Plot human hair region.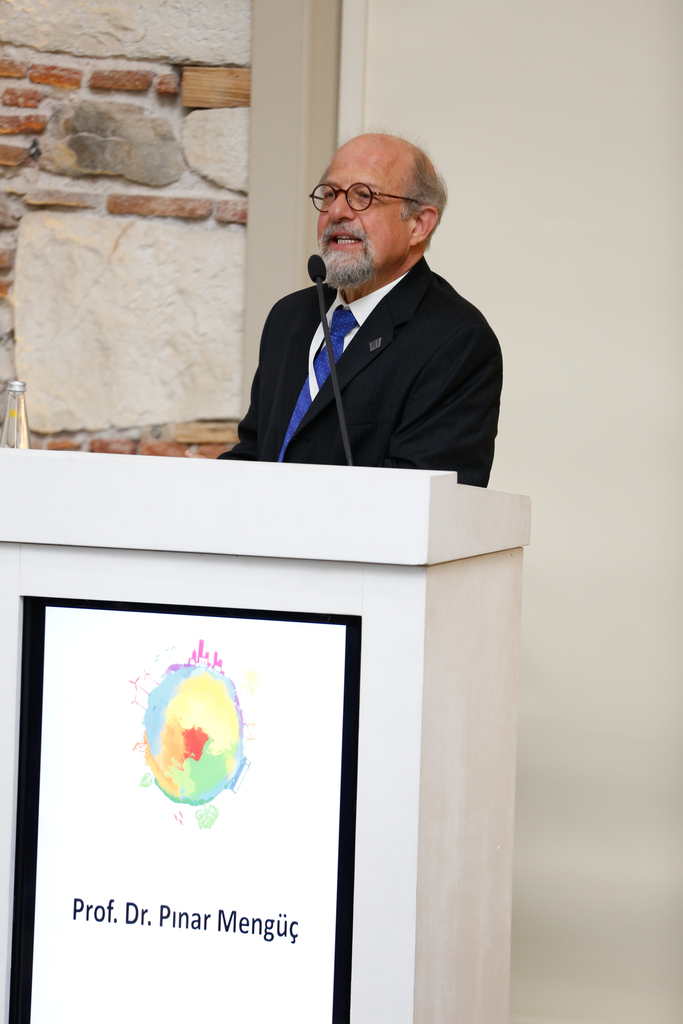
Plotted at 397,140,454,227.
